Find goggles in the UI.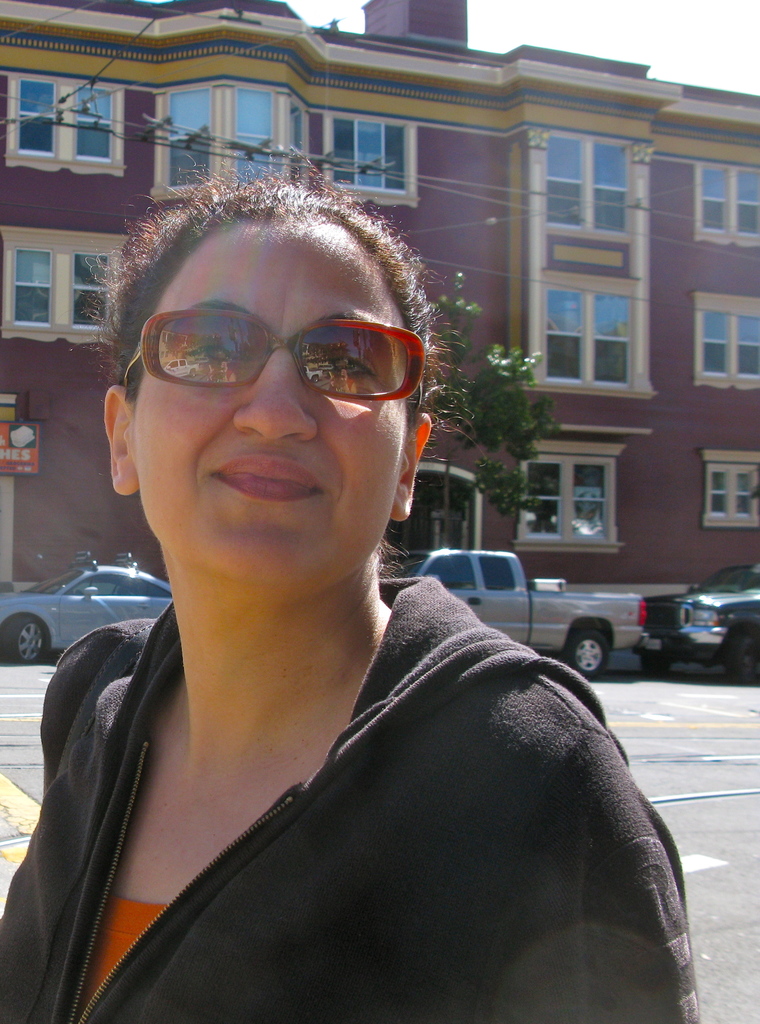
UI element at {"left": 125, "top": 294, "right": 434, "bottom": 407}.
